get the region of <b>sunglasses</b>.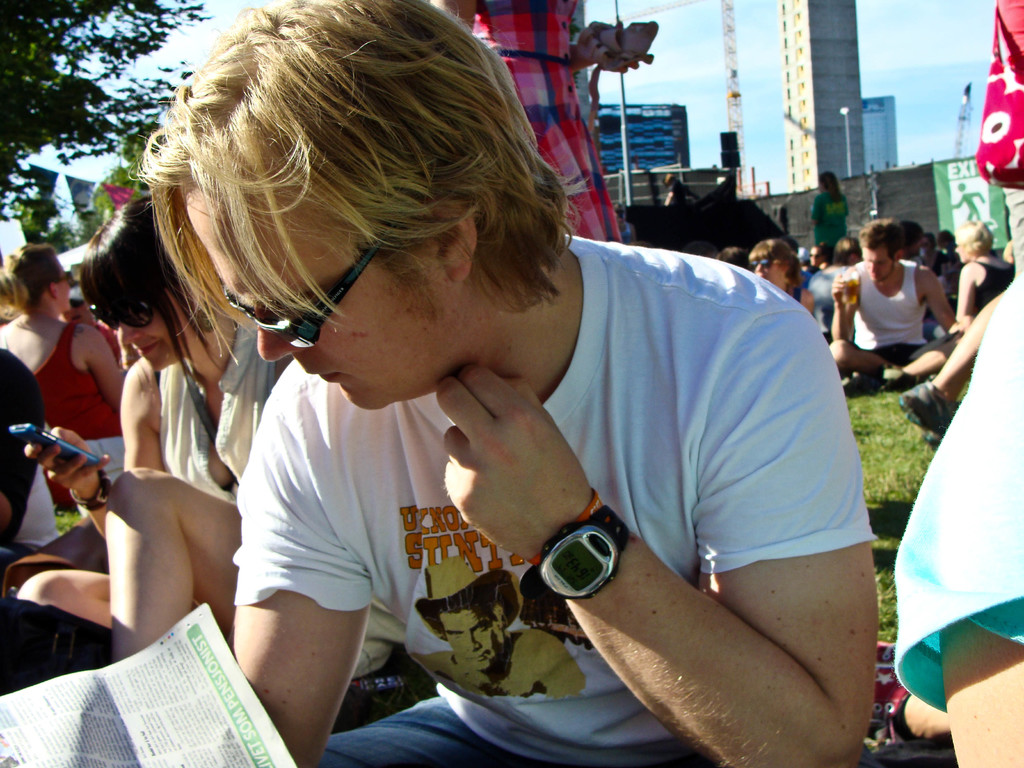
select_region(226, 229, 395, 352).
